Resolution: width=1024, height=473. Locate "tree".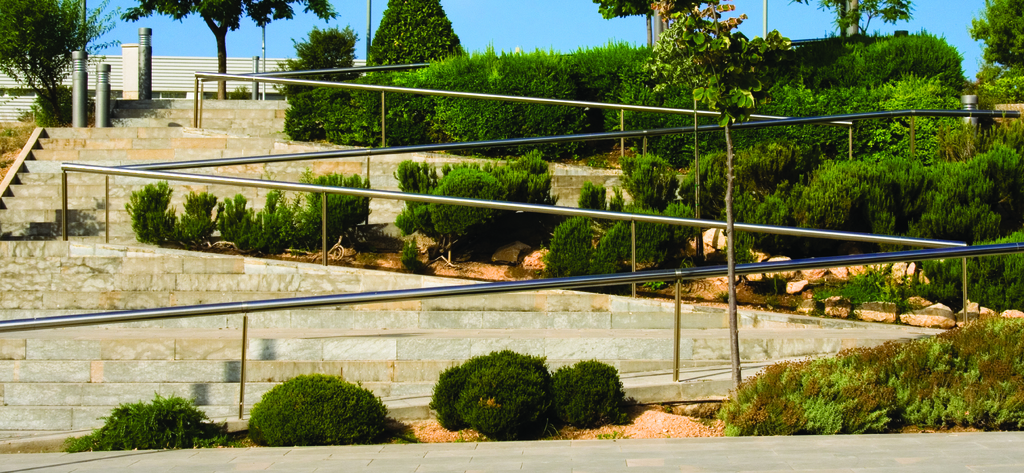
Rect(972, 0, 1023, 108).
